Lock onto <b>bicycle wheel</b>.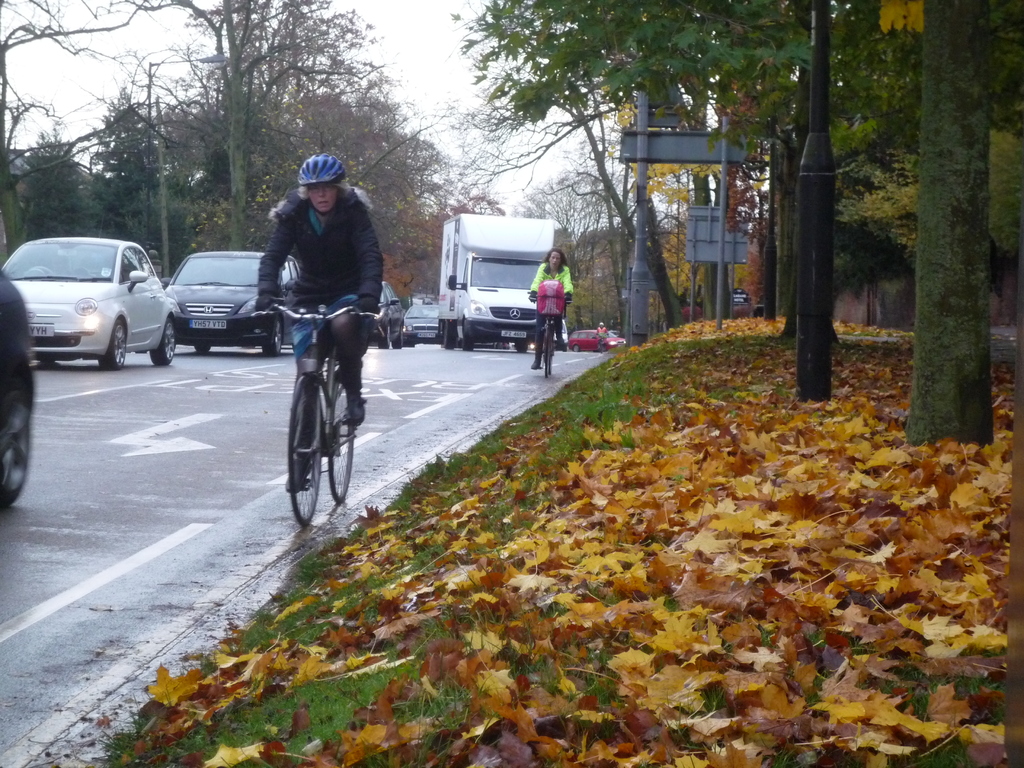
Locked: bbox(543, 317, 549, 380).
